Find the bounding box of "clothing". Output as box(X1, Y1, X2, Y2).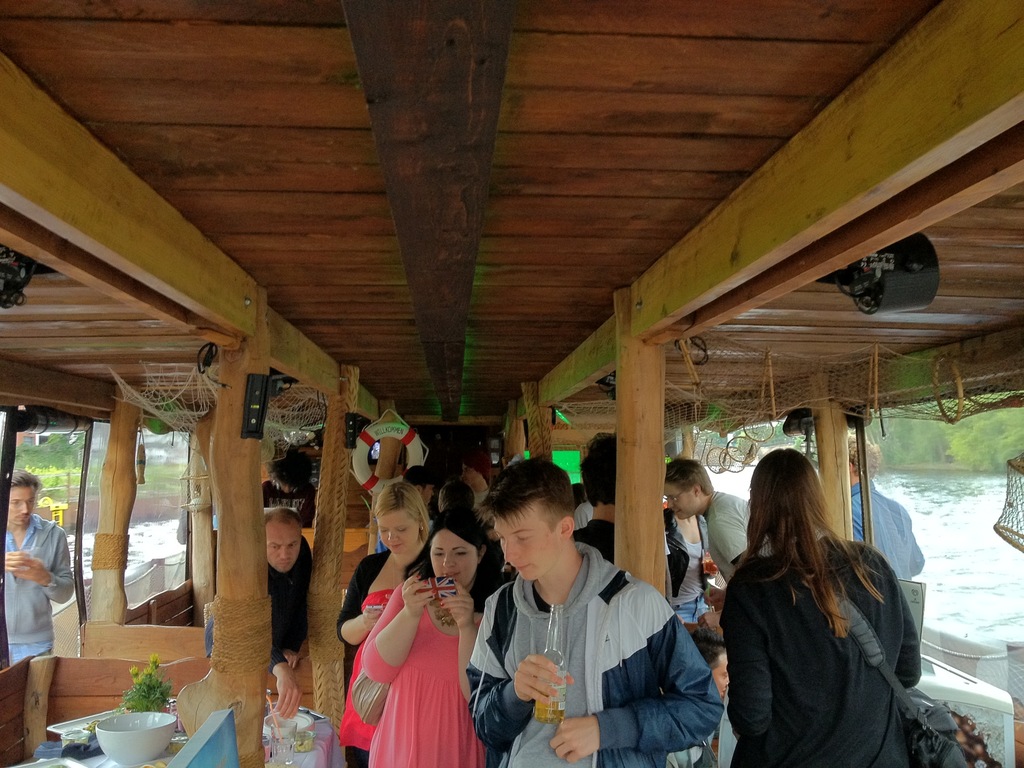
box(566, 506, 593, 534).
